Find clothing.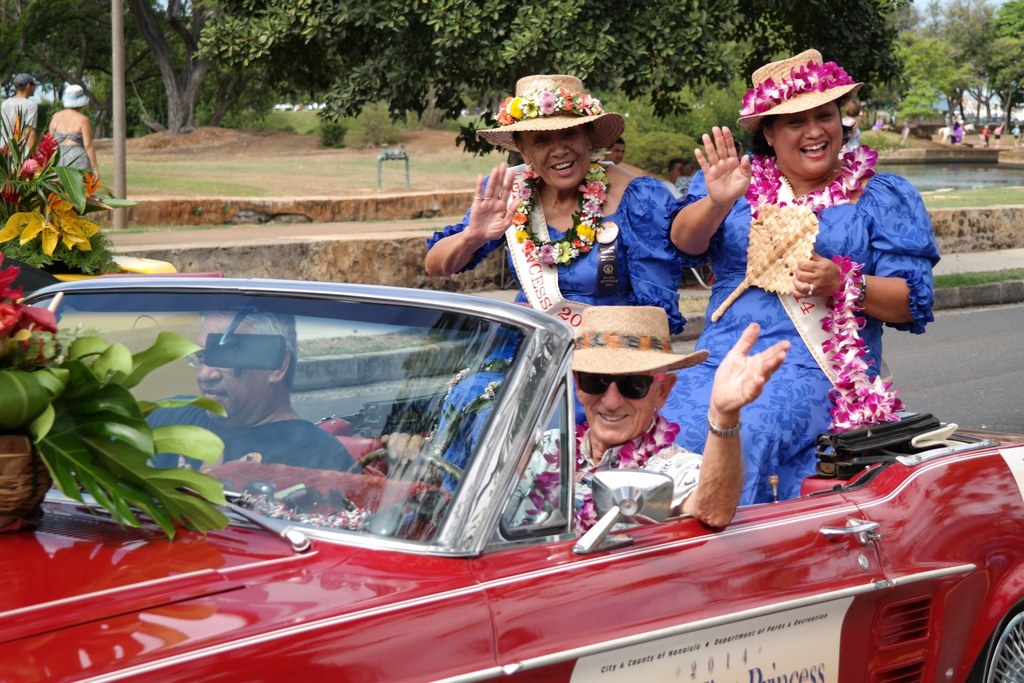
detection(141, 394, 361, 476).
